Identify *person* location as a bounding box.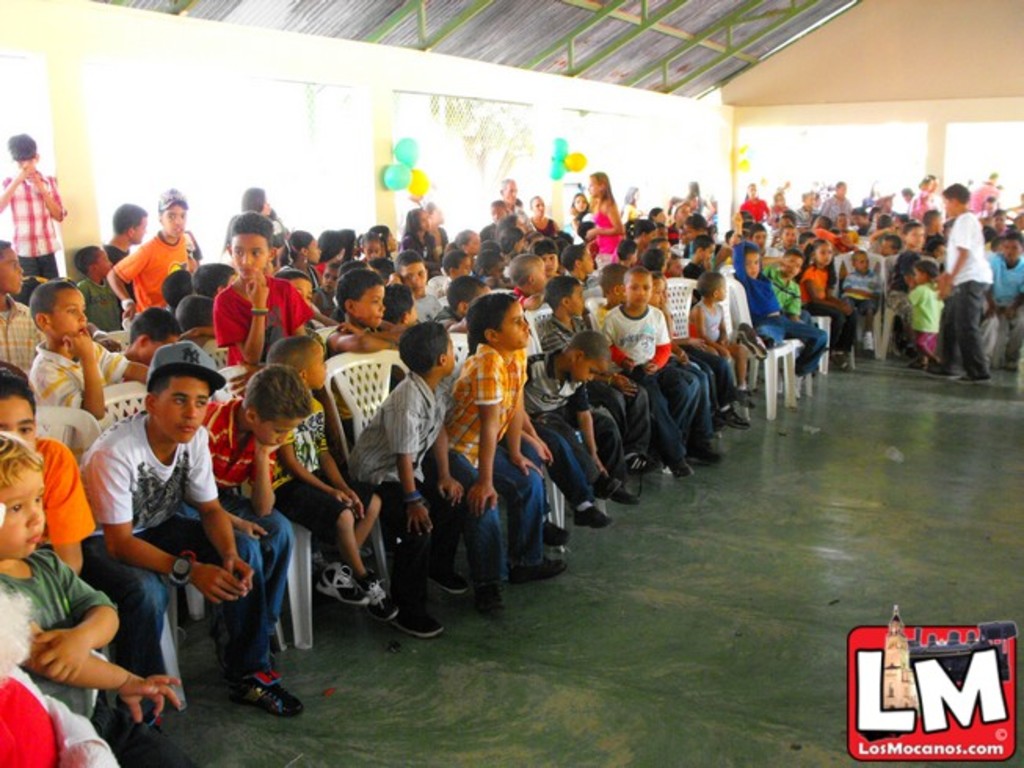
(left=207, top=401, right=309, bottom=649).
